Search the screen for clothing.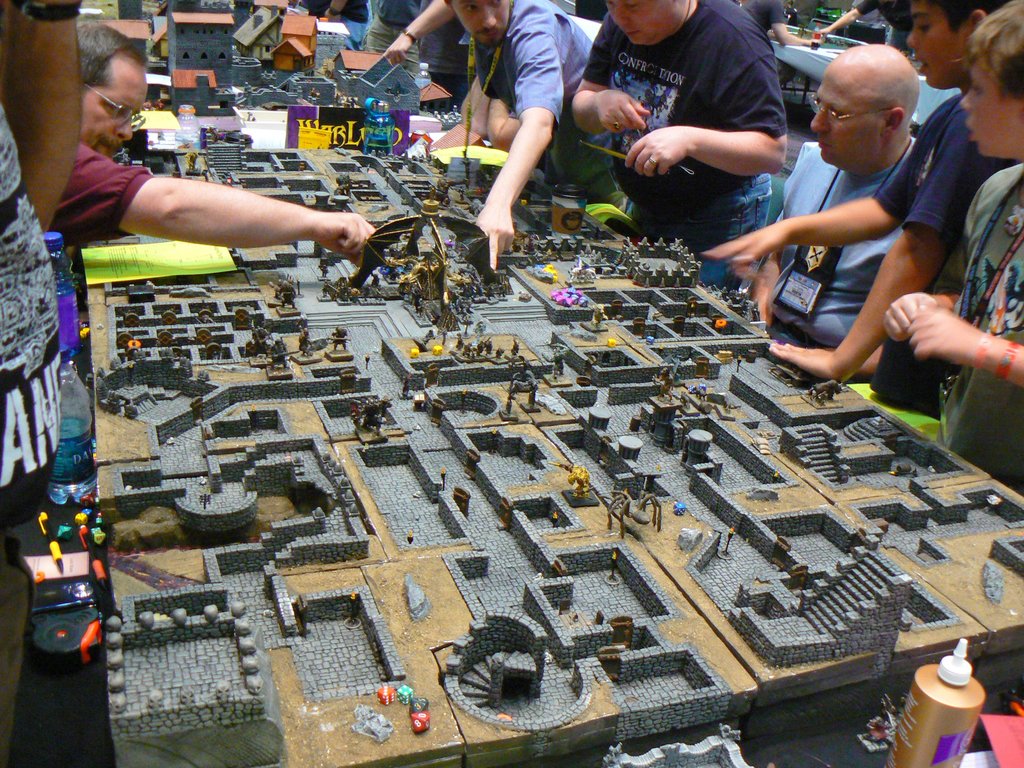
Found at 456 0 623 214.
